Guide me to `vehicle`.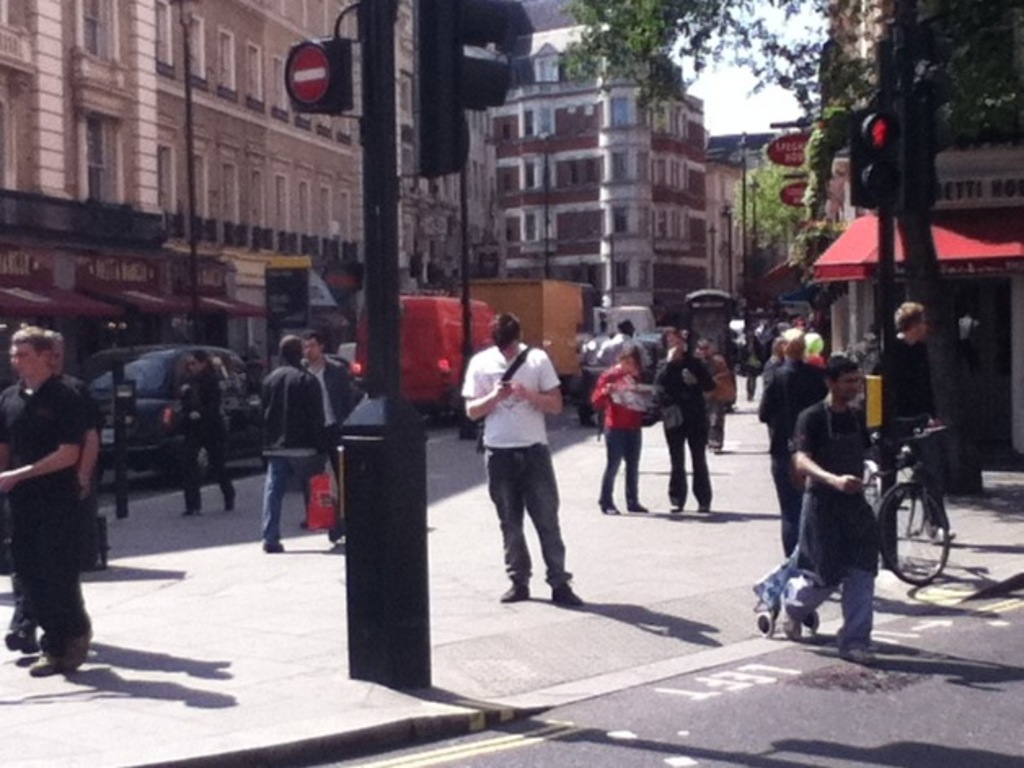
Guidance: <box>854,416,947,585</box>.
